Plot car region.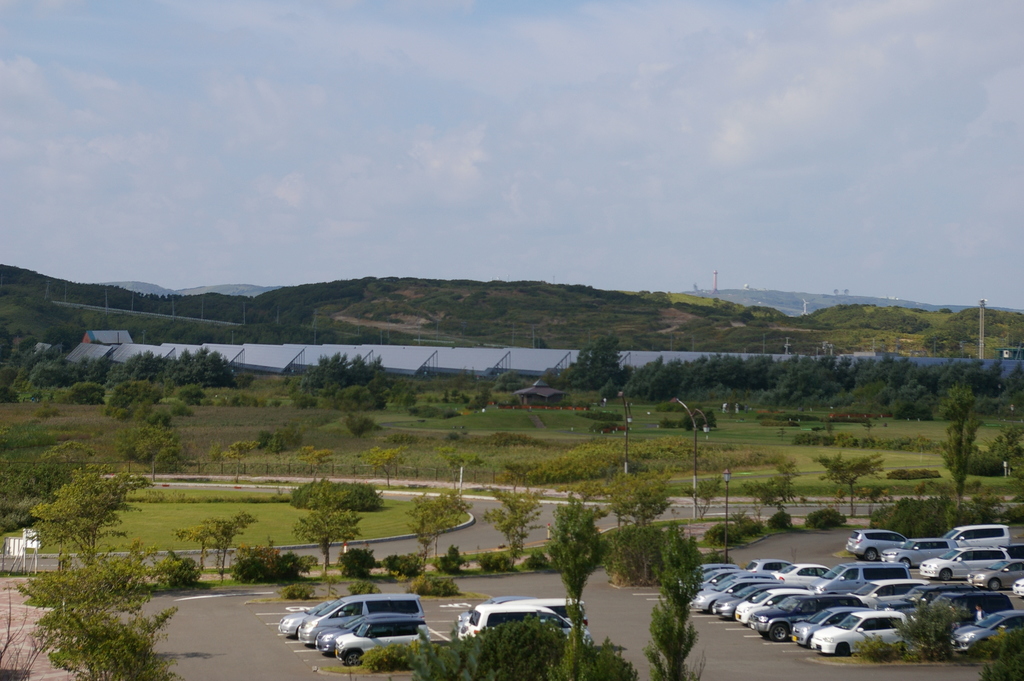
Plotted at Rect(454, 597, 543, 628).
